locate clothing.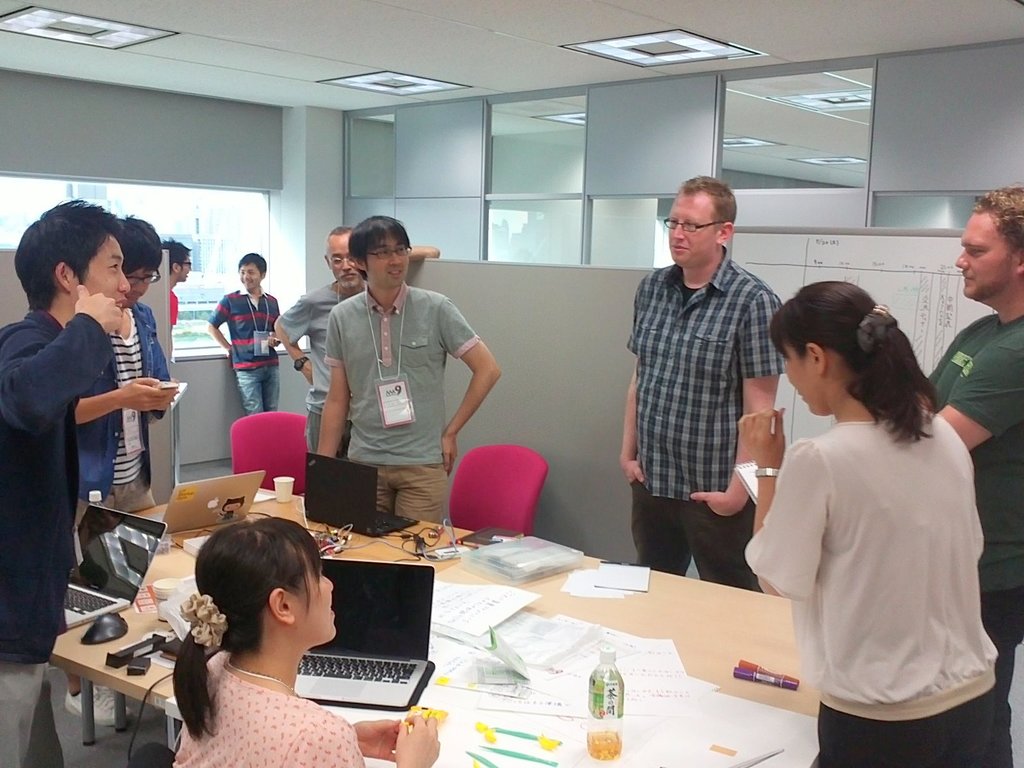
Bounding box: BBox(328, 282, 486, 516).
